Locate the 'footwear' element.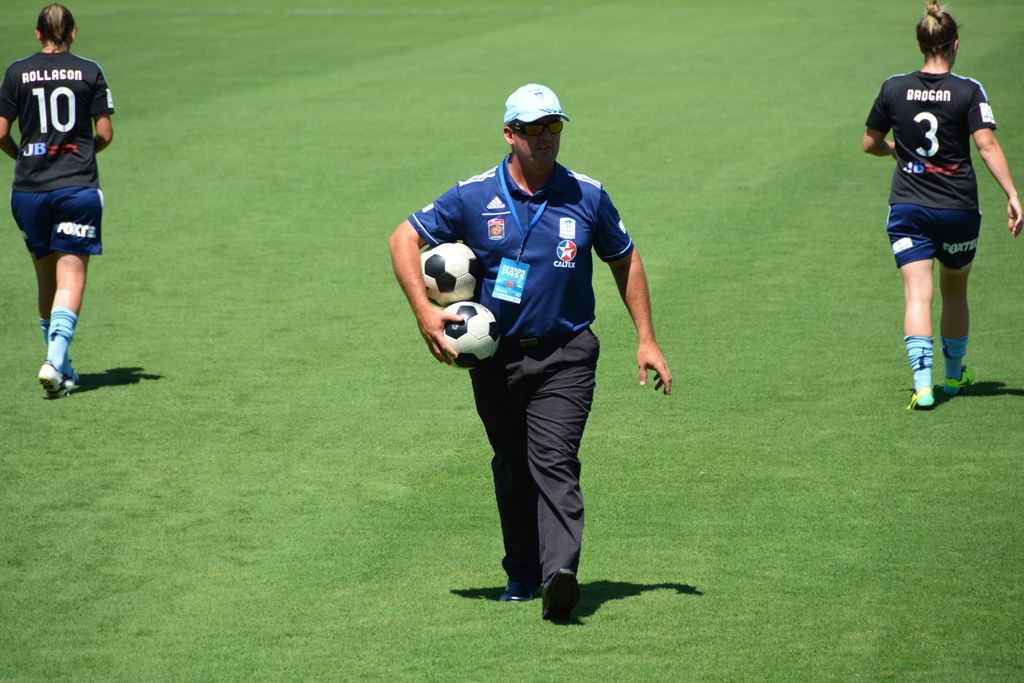
Element bbox: (19,305,76,393).
